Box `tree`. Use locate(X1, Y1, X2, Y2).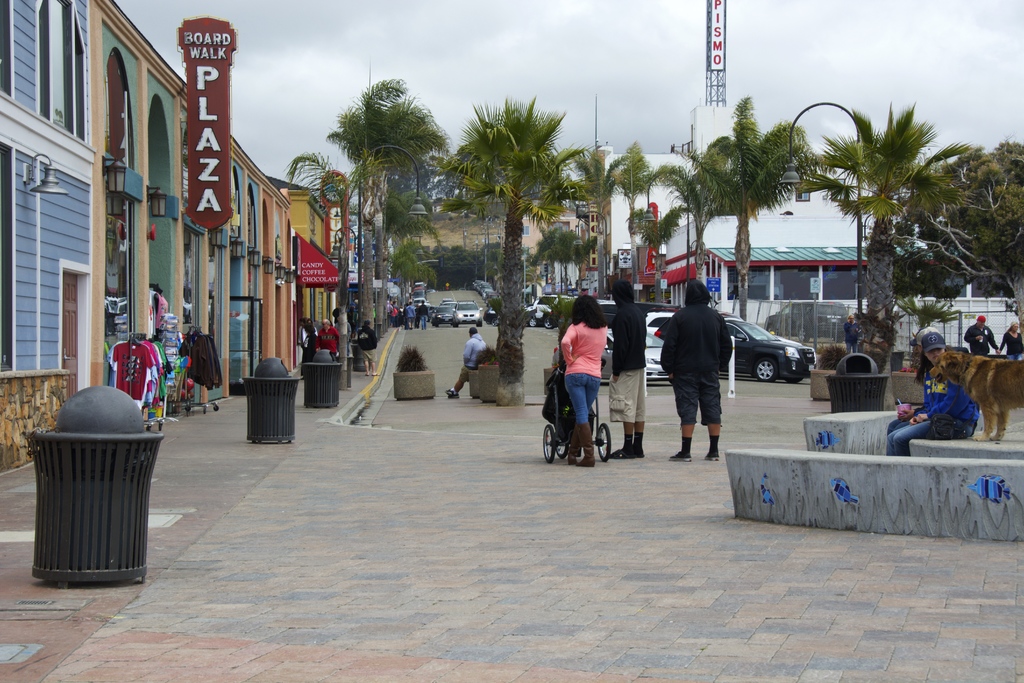
locate(515, 219, 601, 300).
